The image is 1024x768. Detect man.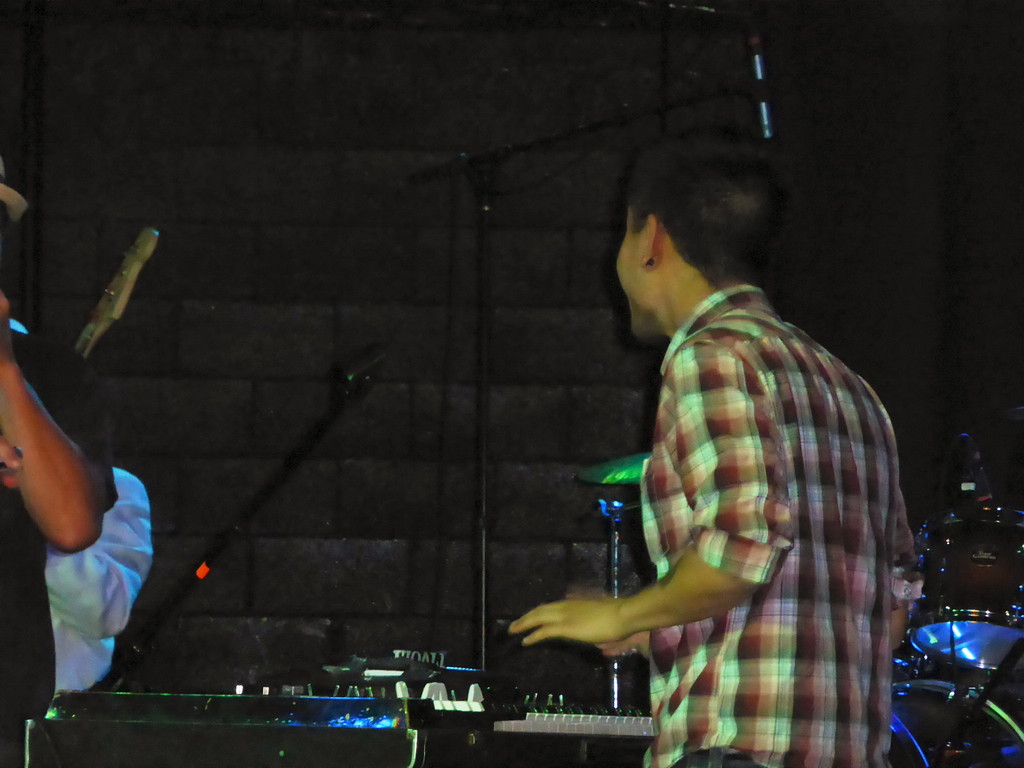
Detection: bbox=(45, 470, 154, 691).
